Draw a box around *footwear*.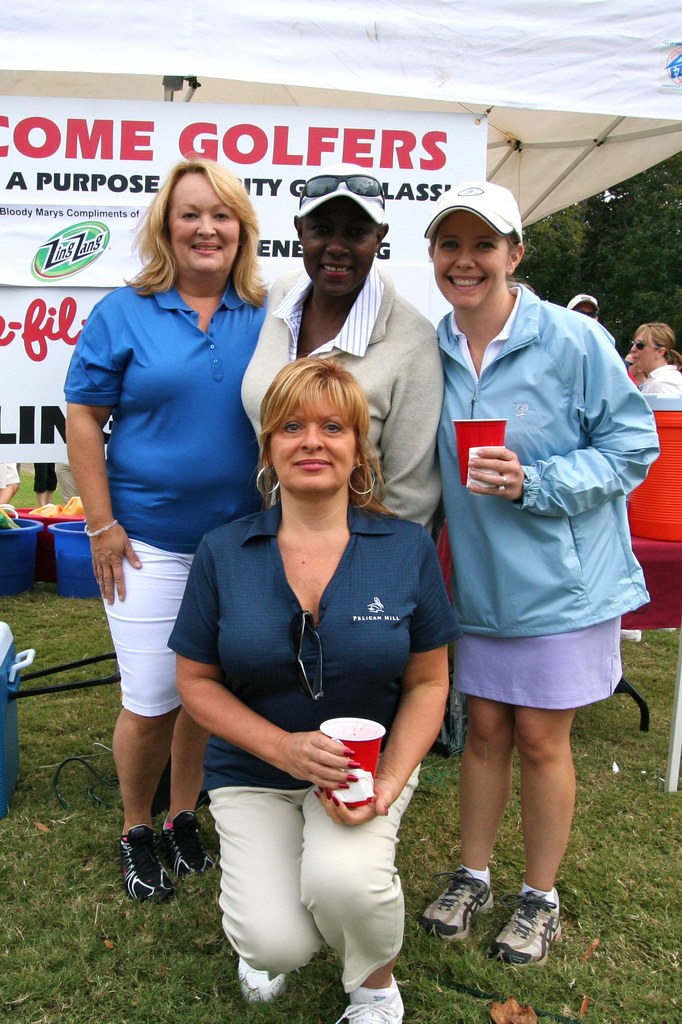
[231, 958, 285, 1007].
